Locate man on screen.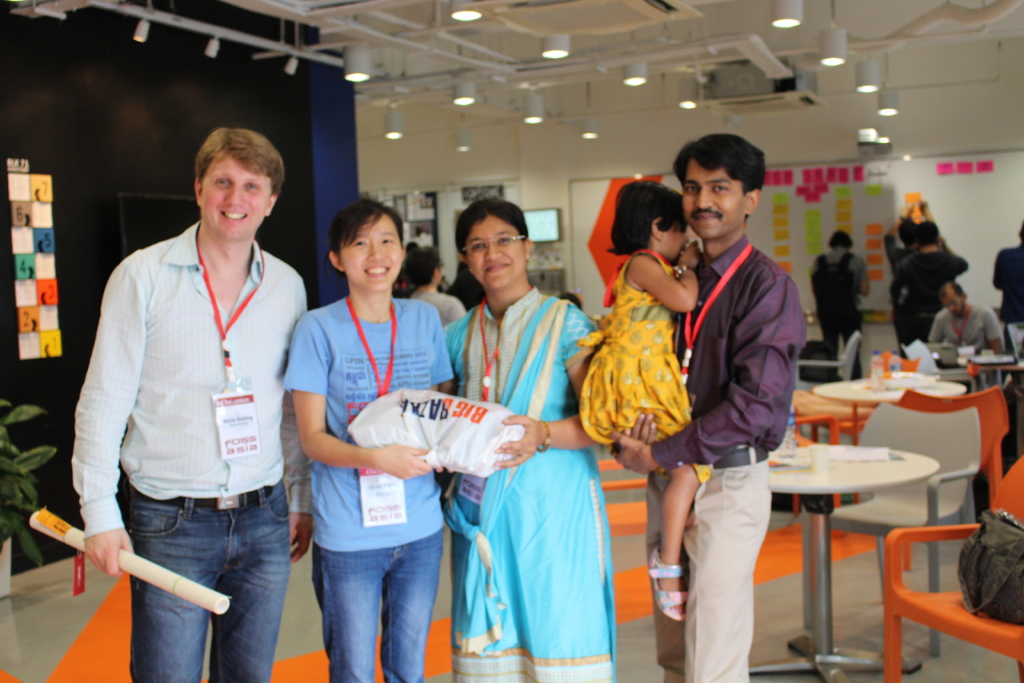
On screen at <region>991, 238, 1023, 342</region>.
